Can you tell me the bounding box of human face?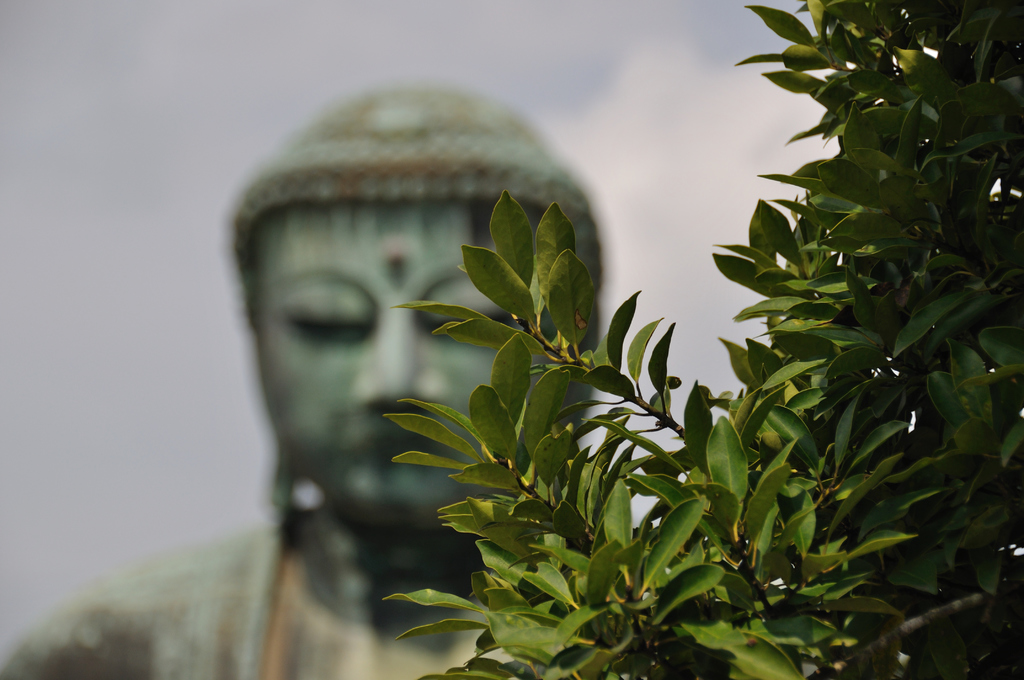
<bbox>243, 203, 488, 508</bbox>.
